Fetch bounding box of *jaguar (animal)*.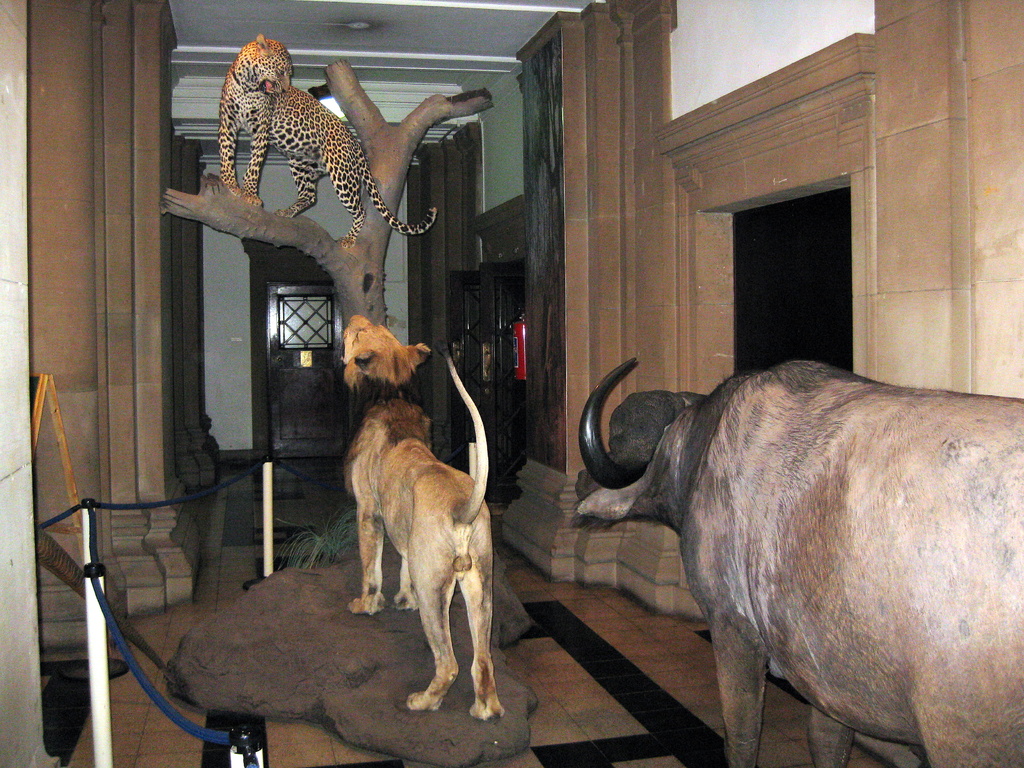
Bbox: <box>218,29,440,247</box>.
